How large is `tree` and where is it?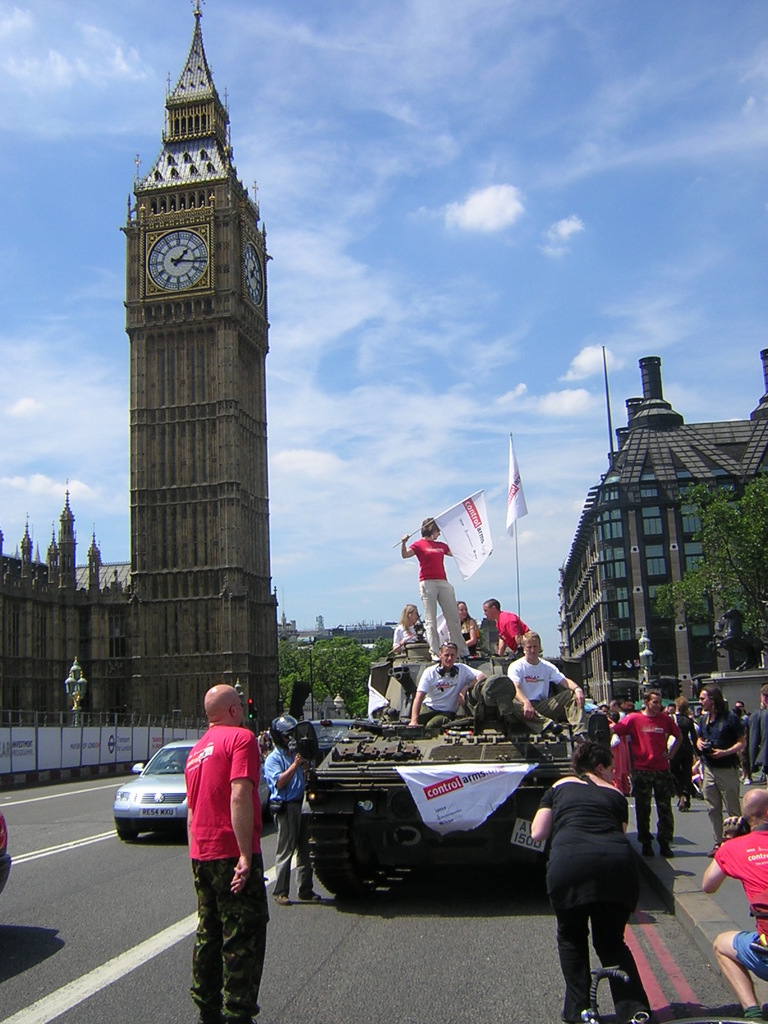
Bounding box: 279, 624, 398, 713.
